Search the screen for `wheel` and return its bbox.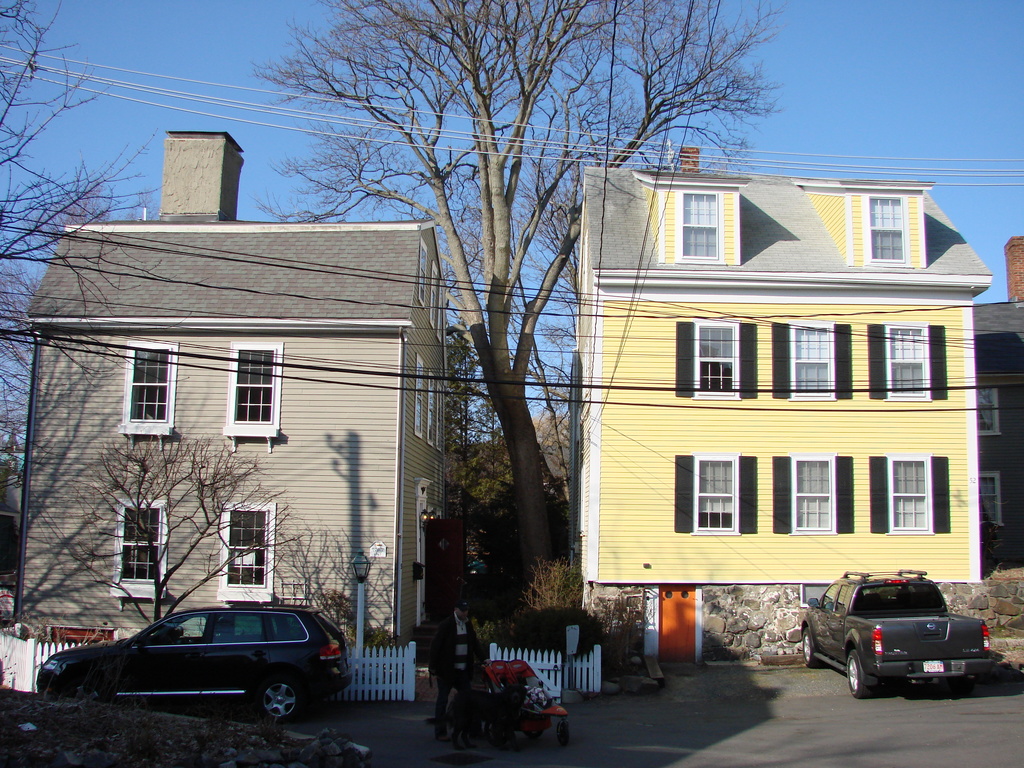
Found: x1=63, y1=678, x2=107, y2=701.
